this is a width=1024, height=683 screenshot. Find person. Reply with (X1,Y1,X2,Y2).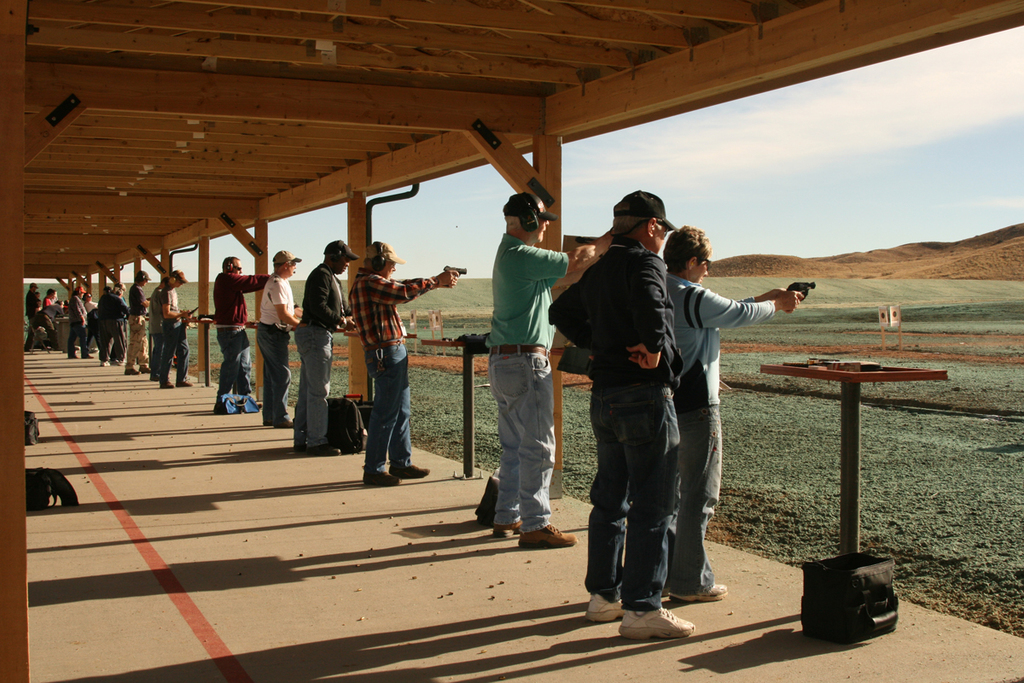
(575,213,735,646).
